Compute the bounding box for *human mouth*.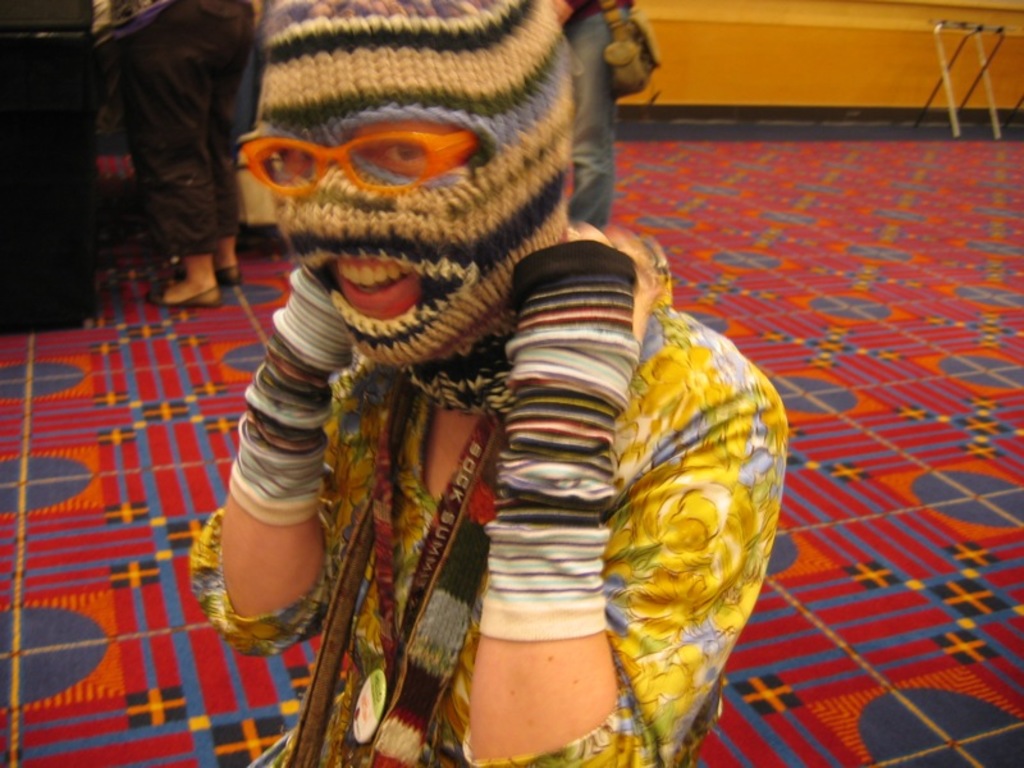
[323,251,433,324].
